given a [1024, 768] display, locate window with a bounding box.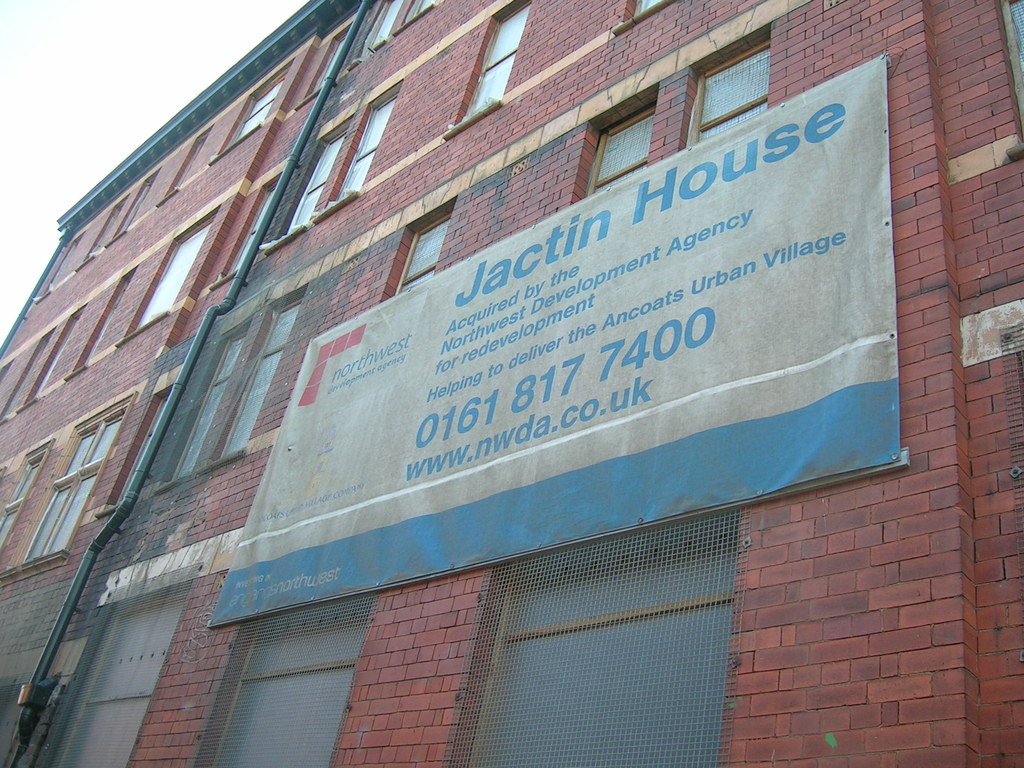
Located: bbox=(0, 442, 52, 559).
